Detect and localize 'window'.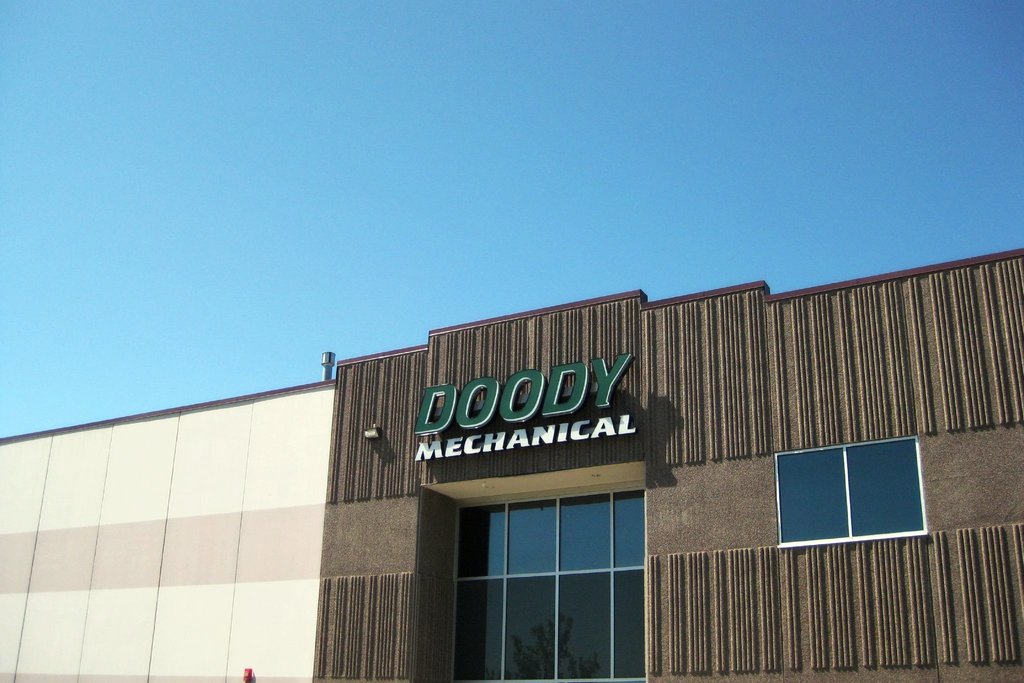
Localized at left=777, top=435, right=928, bottom=550.
